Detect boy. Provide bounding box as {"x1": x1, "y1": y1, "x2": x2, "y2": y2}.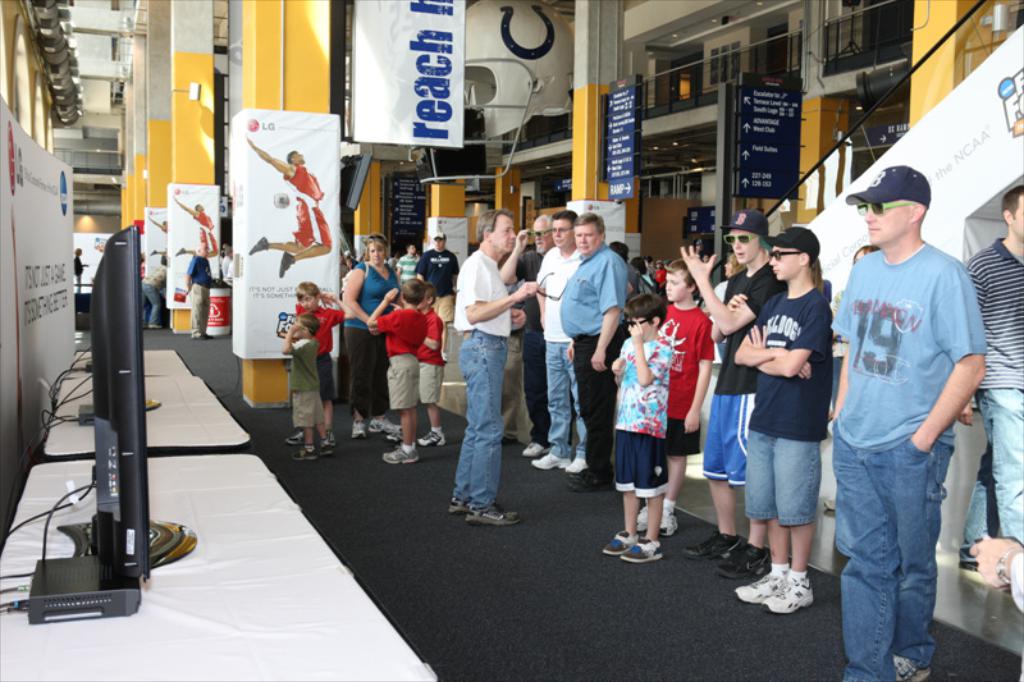
{"x1": 279, "y1": 312, "x2": 330, "y2": 457}.
